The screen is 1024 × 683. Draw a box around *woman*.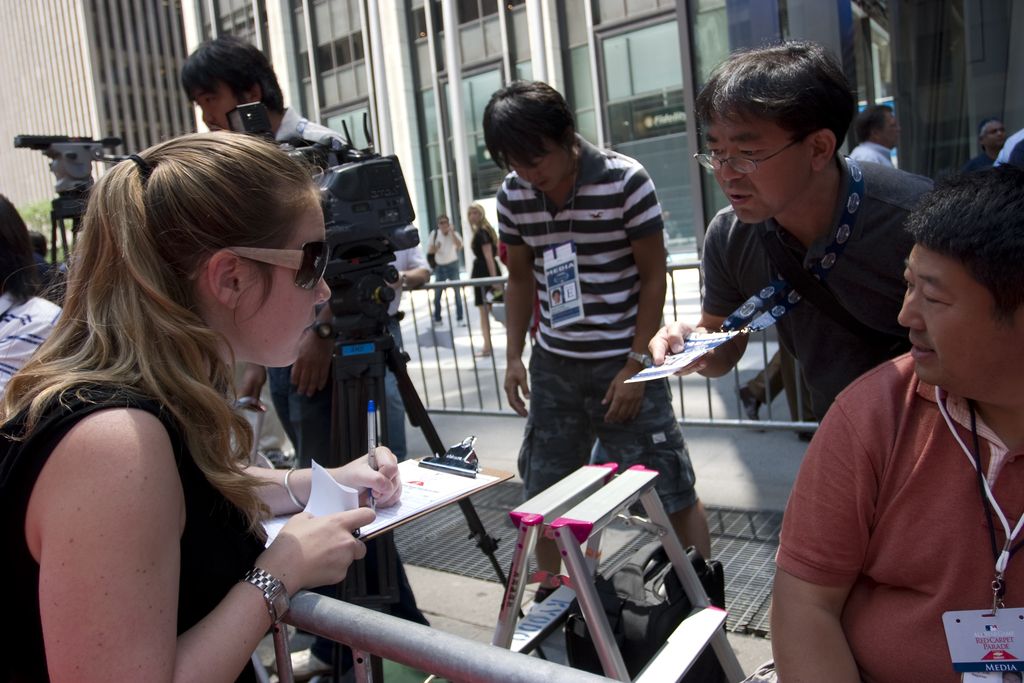
left=468, top=201, right=510, bottom=360.
